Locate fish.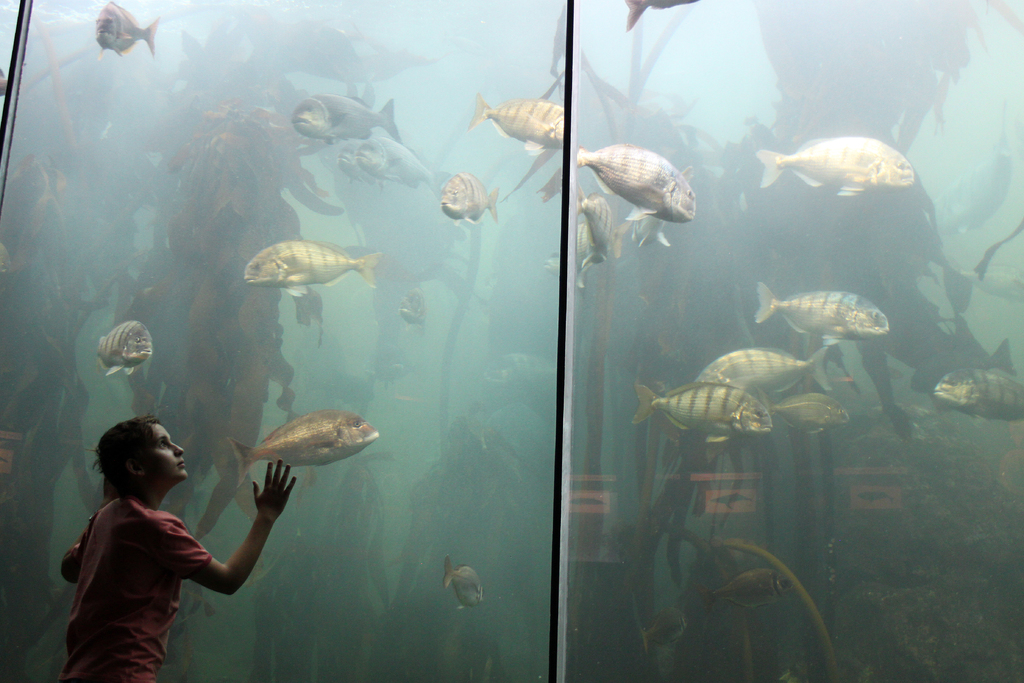
Bounding box: 396:283:429:325.
